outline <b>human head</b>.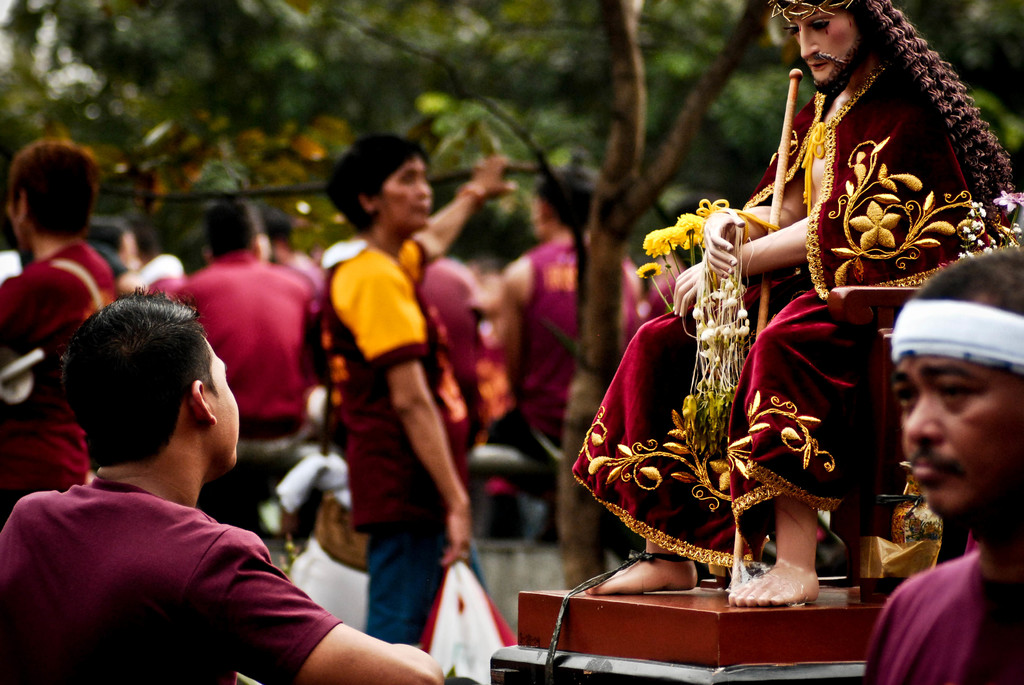
Outline: box=[3, 139, 101, 253].
